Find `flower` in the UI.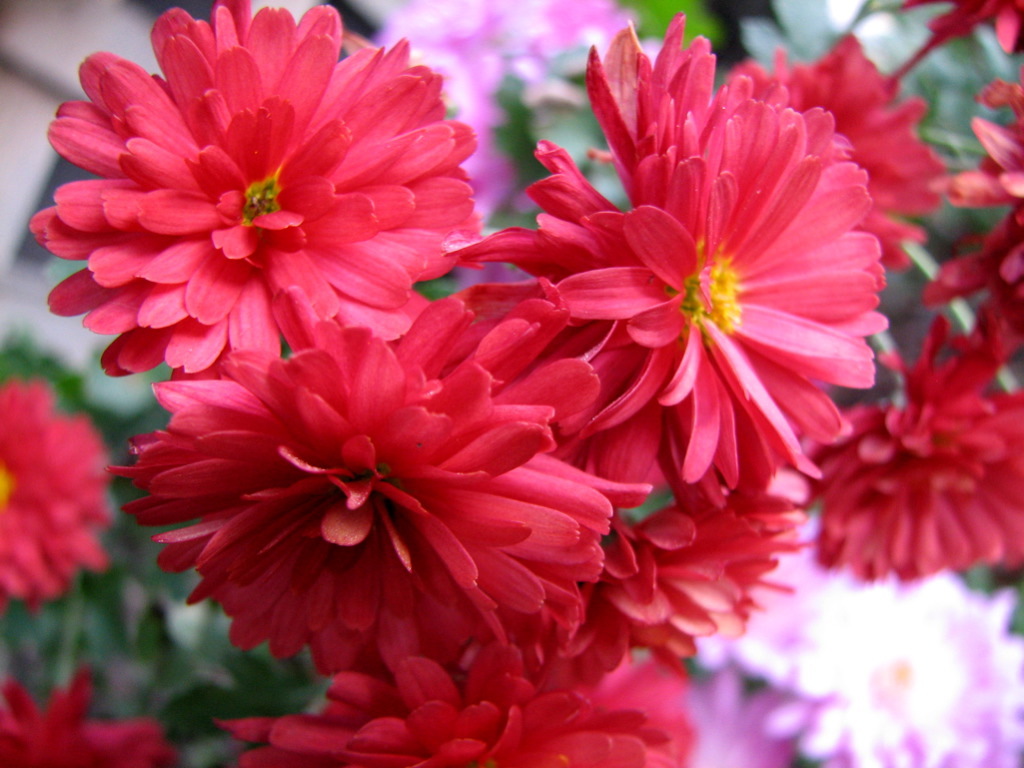
UI element at (789,316,1023,584).
